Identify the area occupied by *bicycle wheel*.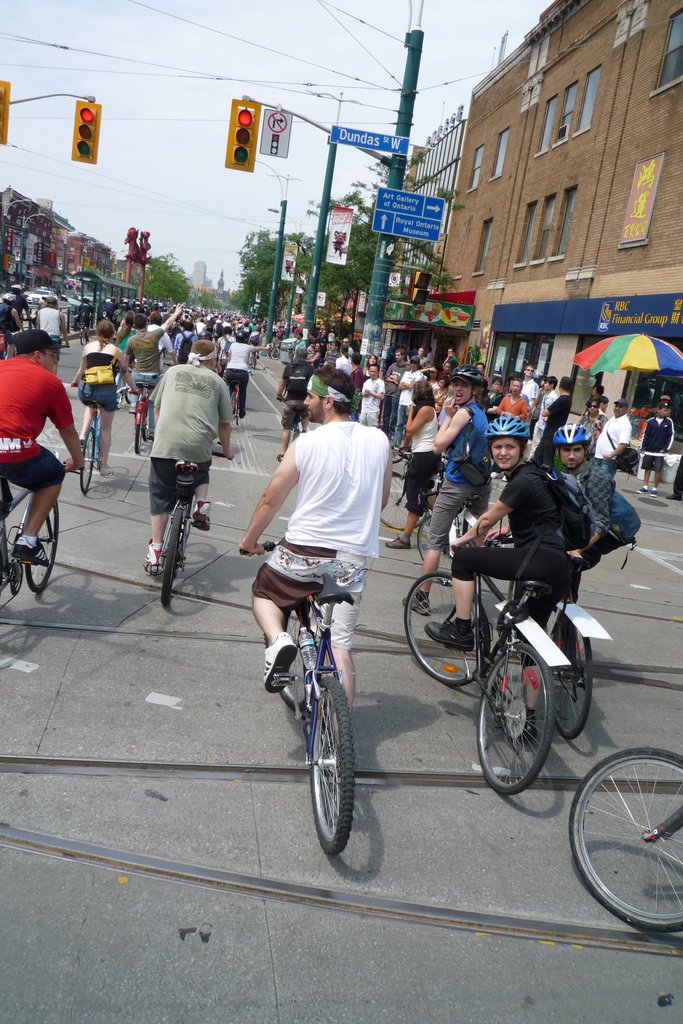
Area: {"left": 381, "top": 472, "right": 427, "bottom": 532}.
